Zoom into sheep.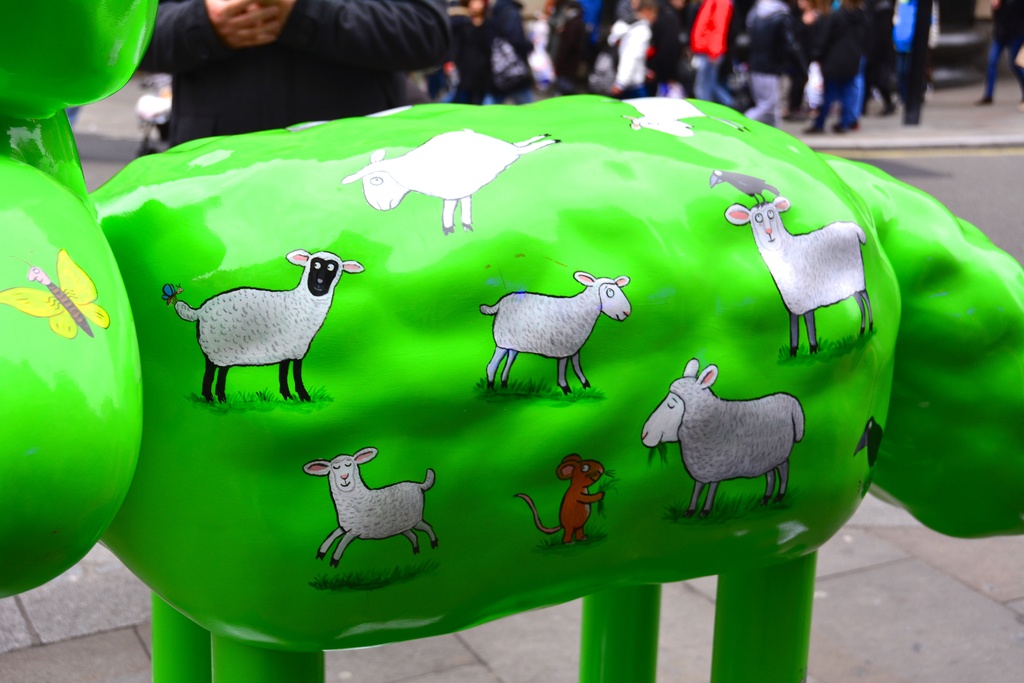
Zoom target: <region>723, 197, 874, 357</region>.
